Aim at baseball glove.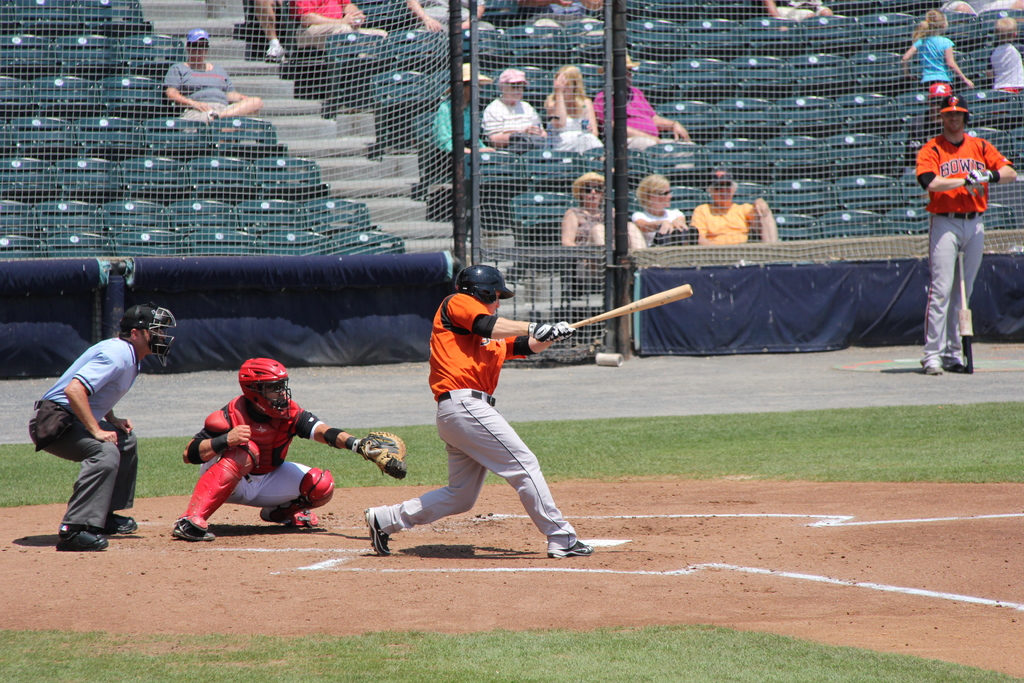
Aimed at <region>530, 317, 580, 343</region>.
